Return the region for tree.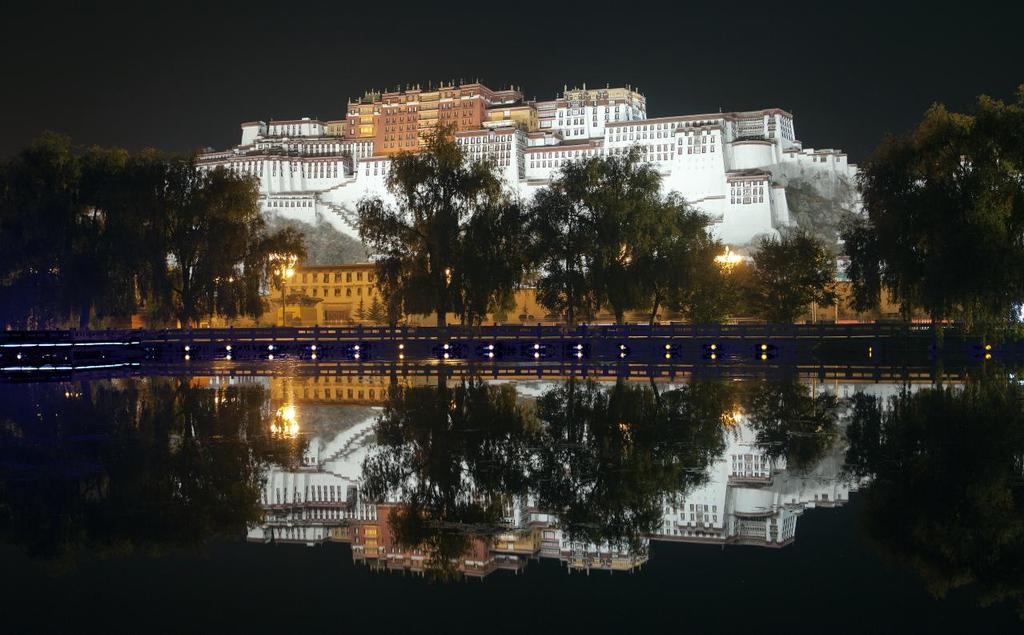
left=906, top=92, right=958, bottom=330.
